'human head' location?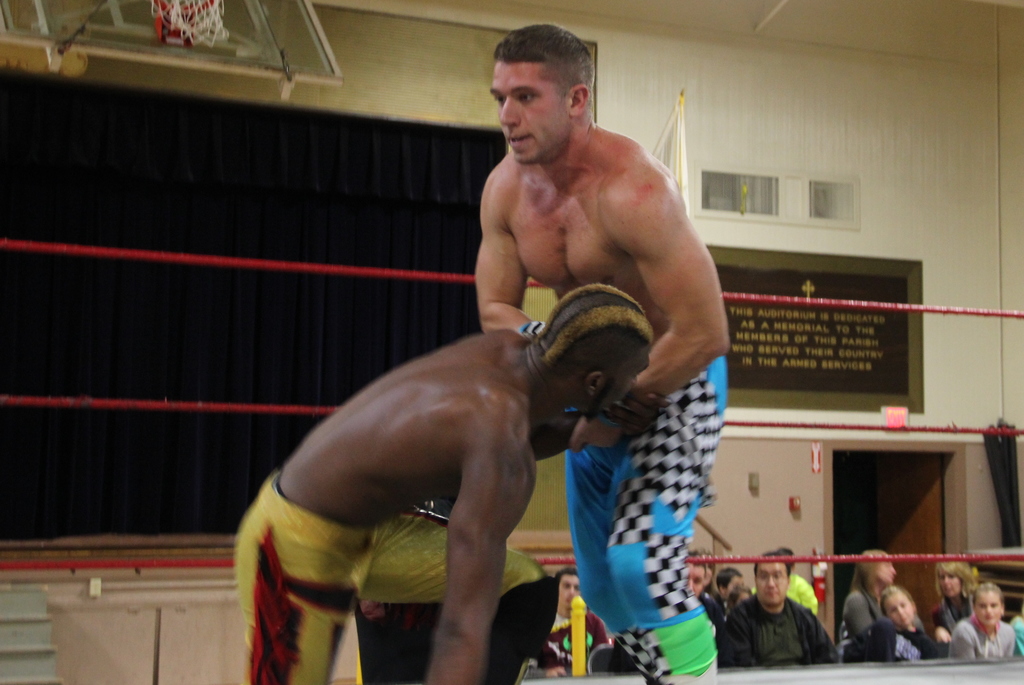
548, 568, 584, 614
